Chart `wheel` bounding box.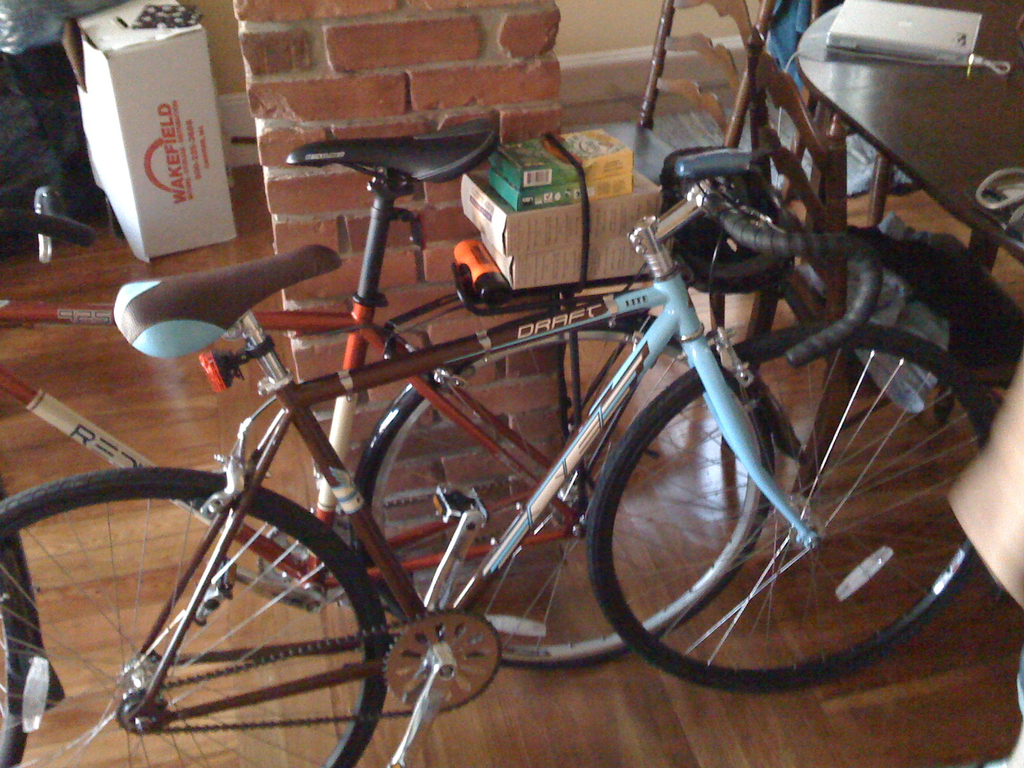
Charted: [x1=575, y1=312, x2=1005, y2=705].
